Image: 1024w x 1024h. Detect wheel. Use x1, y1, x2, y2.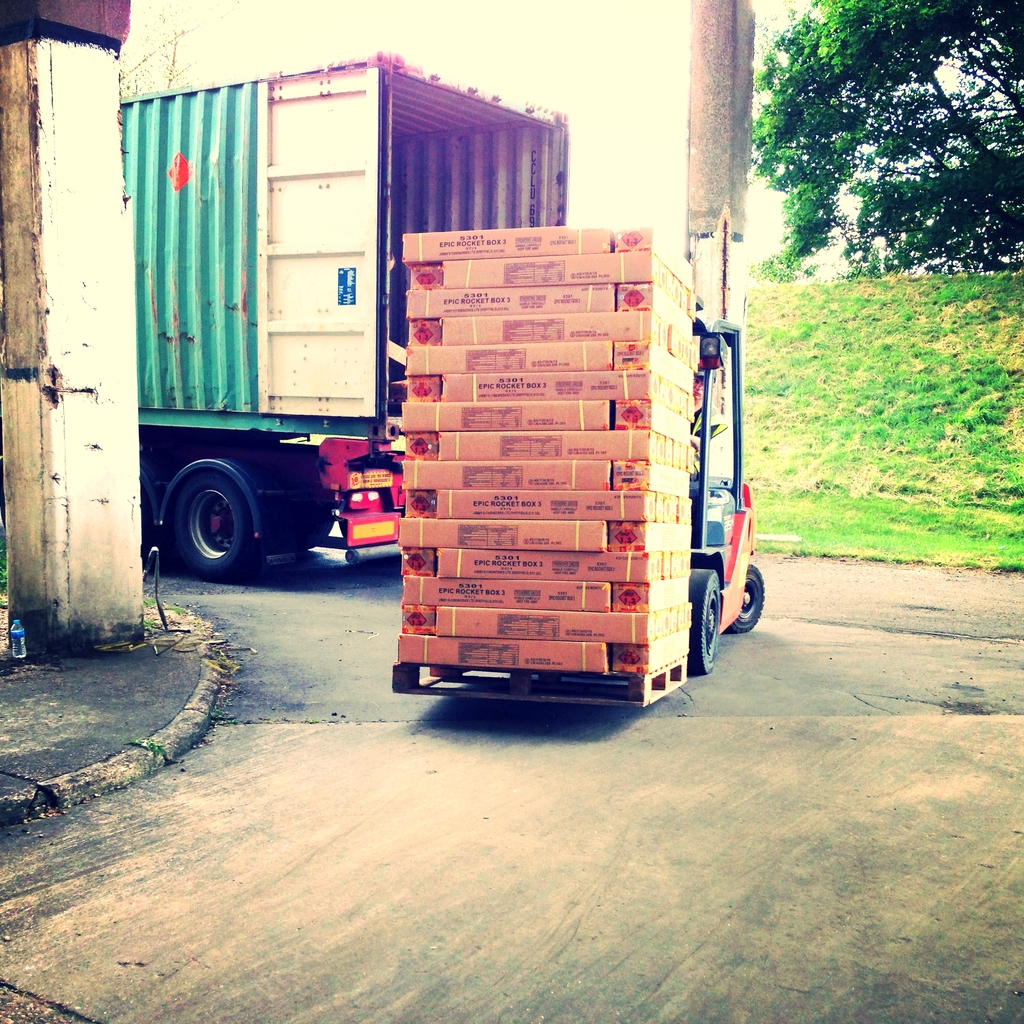
179, 477, 259, 582.
